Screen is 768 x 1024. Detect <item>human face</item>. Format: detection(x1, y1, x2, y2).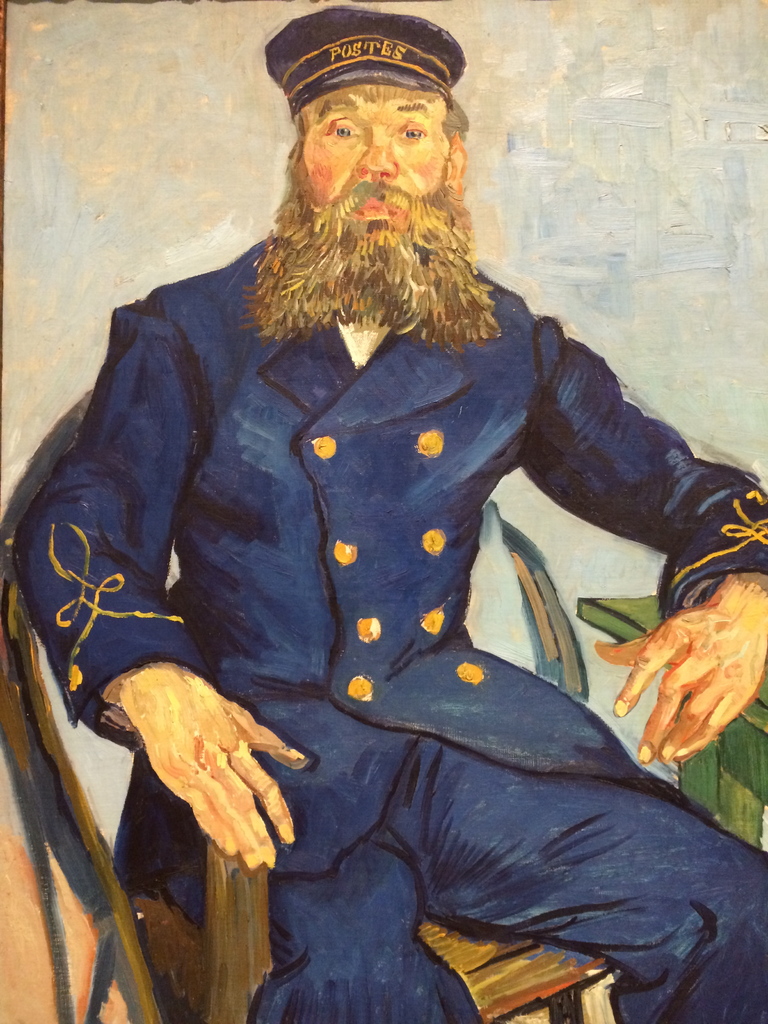
detection(300, 83, 454, 234).
